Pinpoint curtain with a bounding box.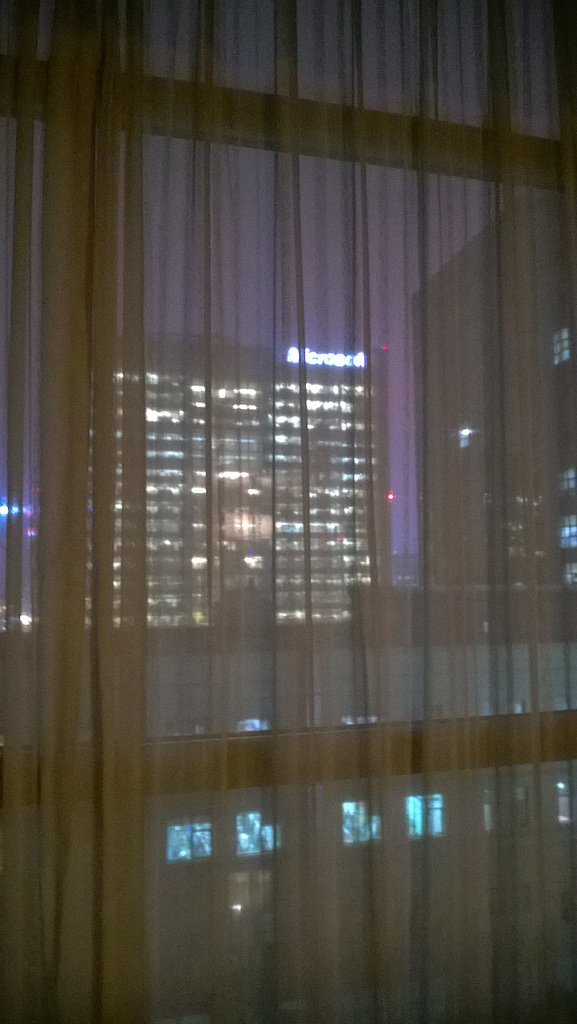
x1=0 y1=0 x2=576 y2=1014.
